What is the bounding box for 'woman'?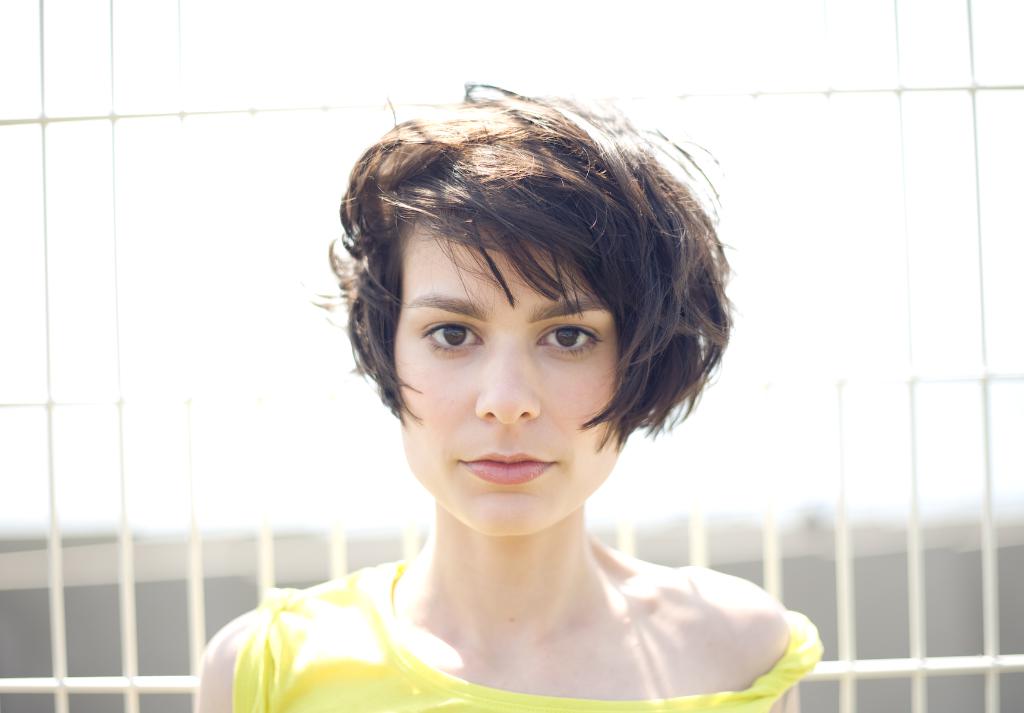
bbox=(177, 76, 847, 712).
